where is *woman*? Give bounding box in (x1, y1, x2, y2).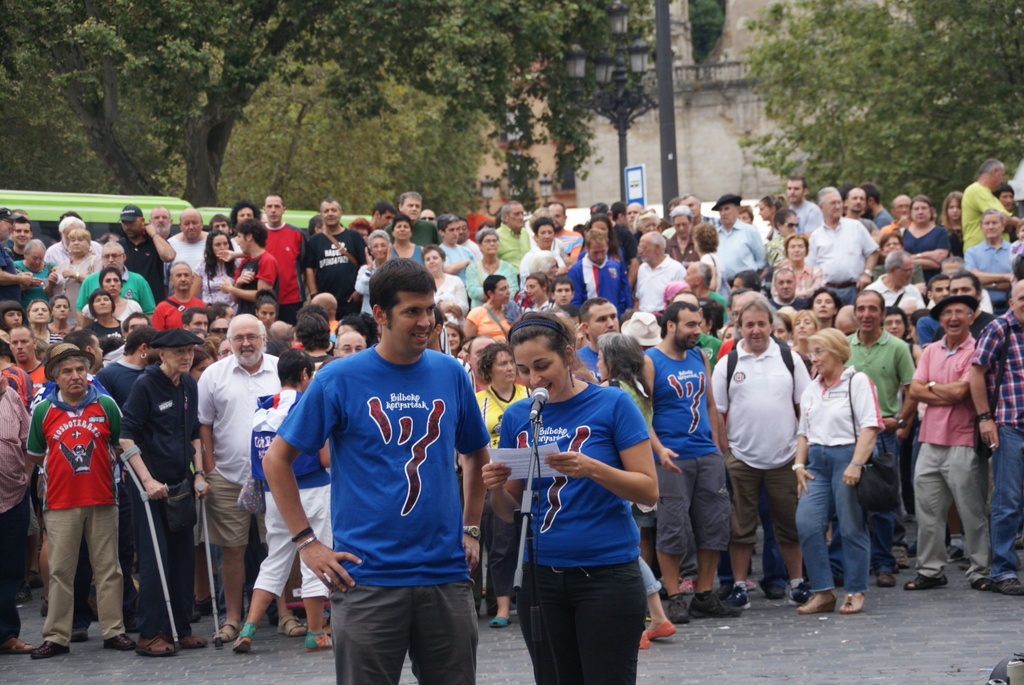
(236, 347, 336, 654).
